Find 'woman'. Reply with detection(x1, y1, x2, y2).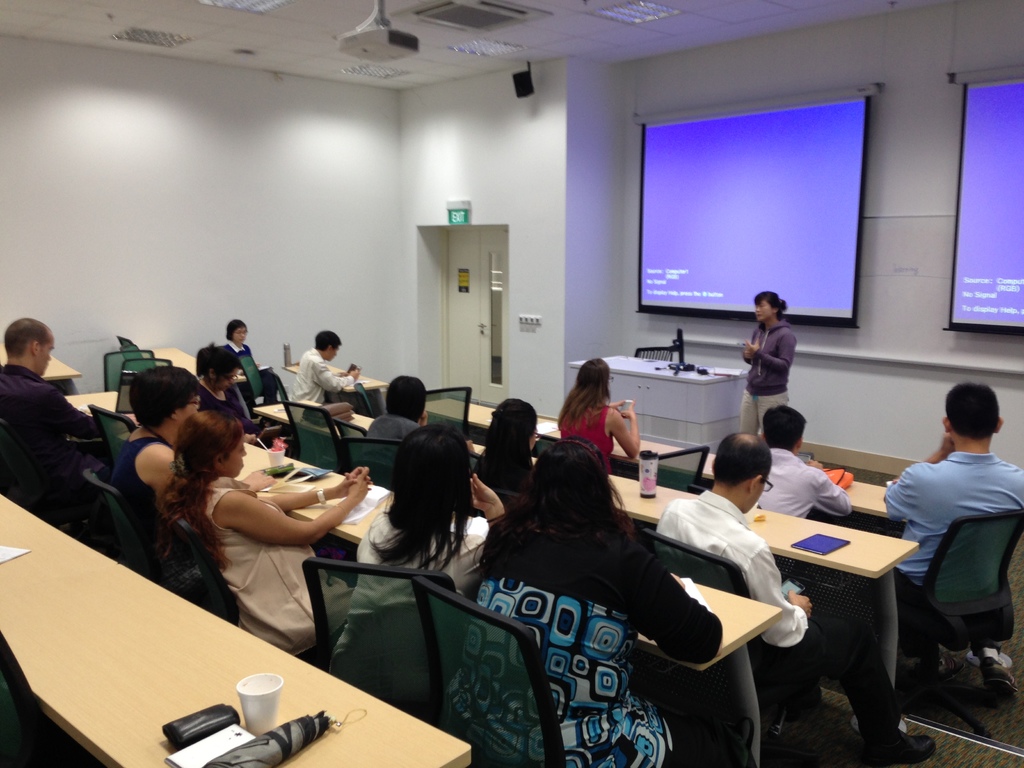
detection(196, 343, 242, 412).
